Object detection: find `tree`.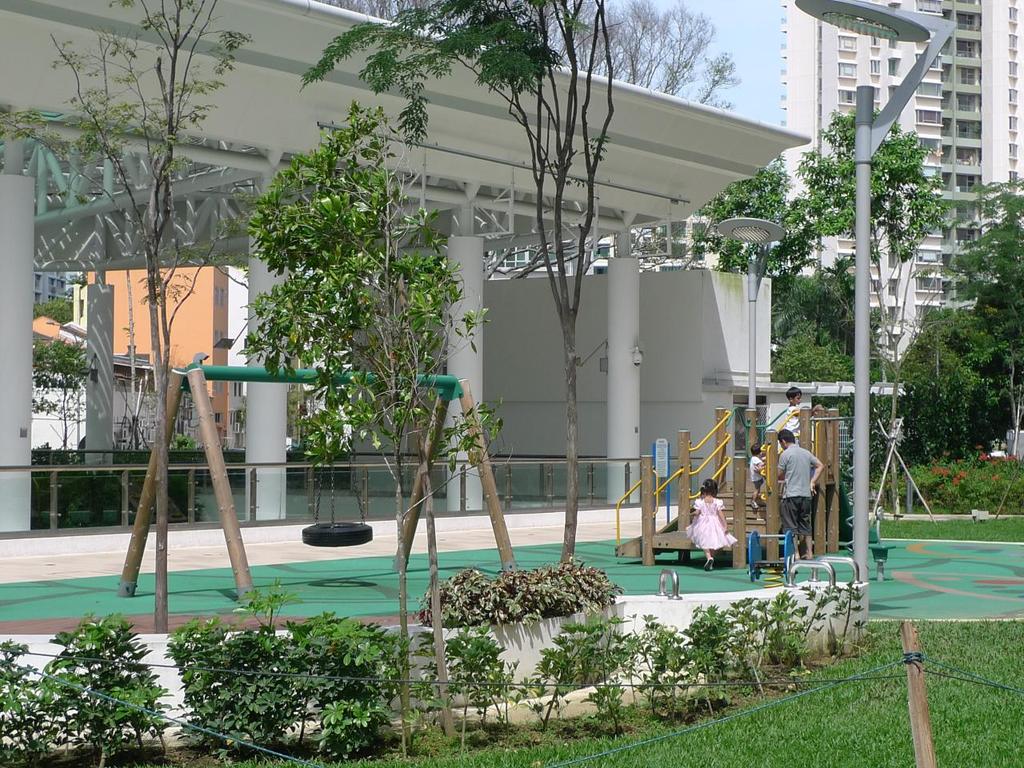
bbox=[898, 294, 1004, 460].
